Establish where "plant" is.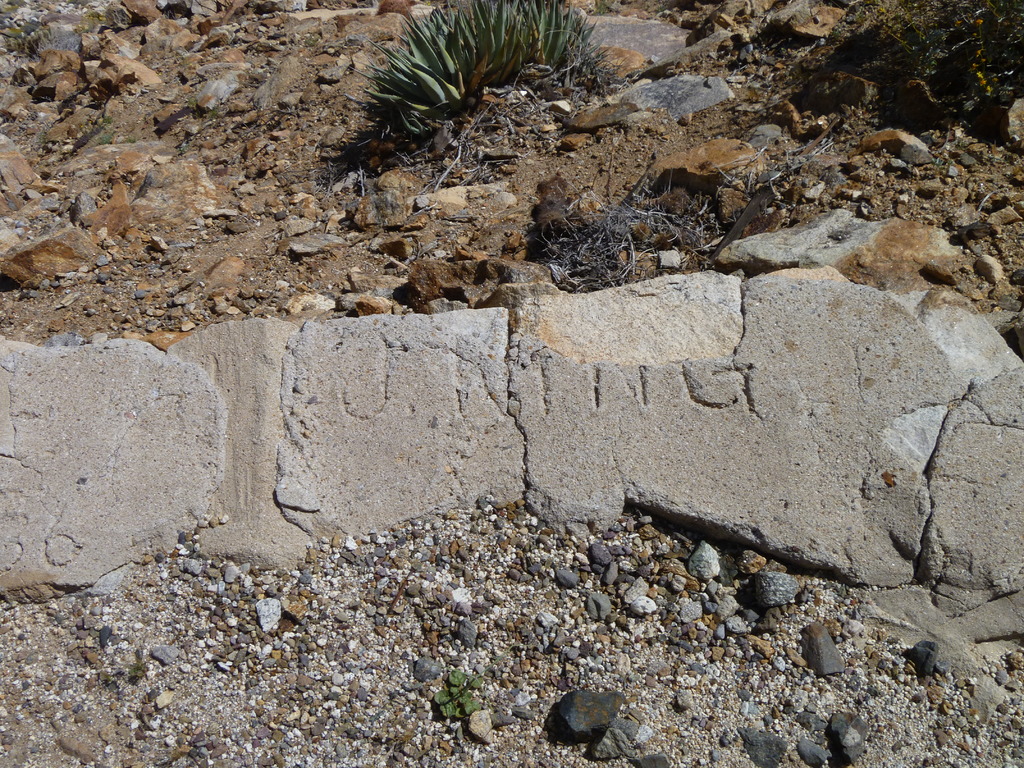
Established at crop(323, 4, 639, 158).
